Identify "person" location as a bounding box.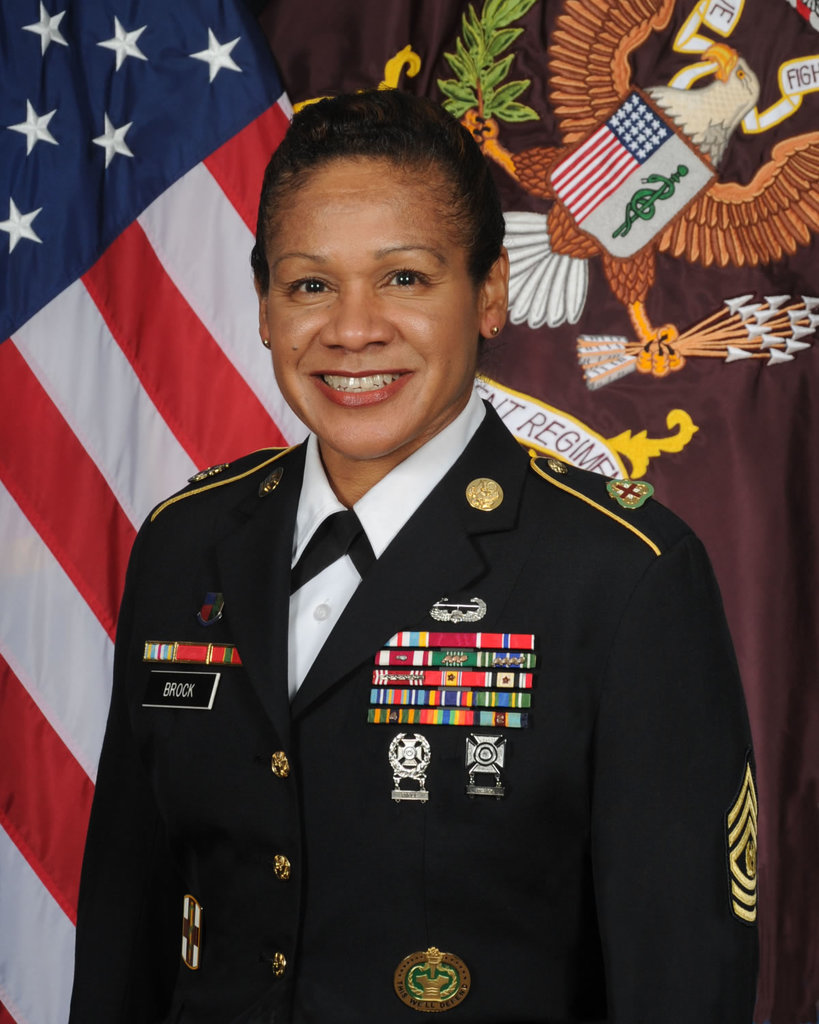
crop(66, 94, 785, 1006).
